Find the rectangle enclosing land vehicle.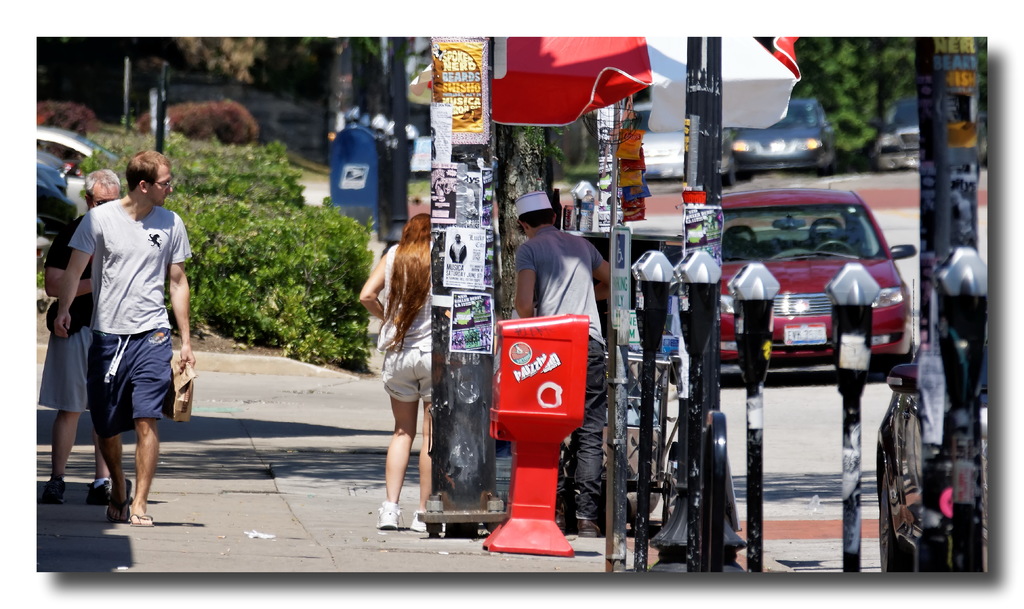
<region>729, 94, 840, 178</region>.
